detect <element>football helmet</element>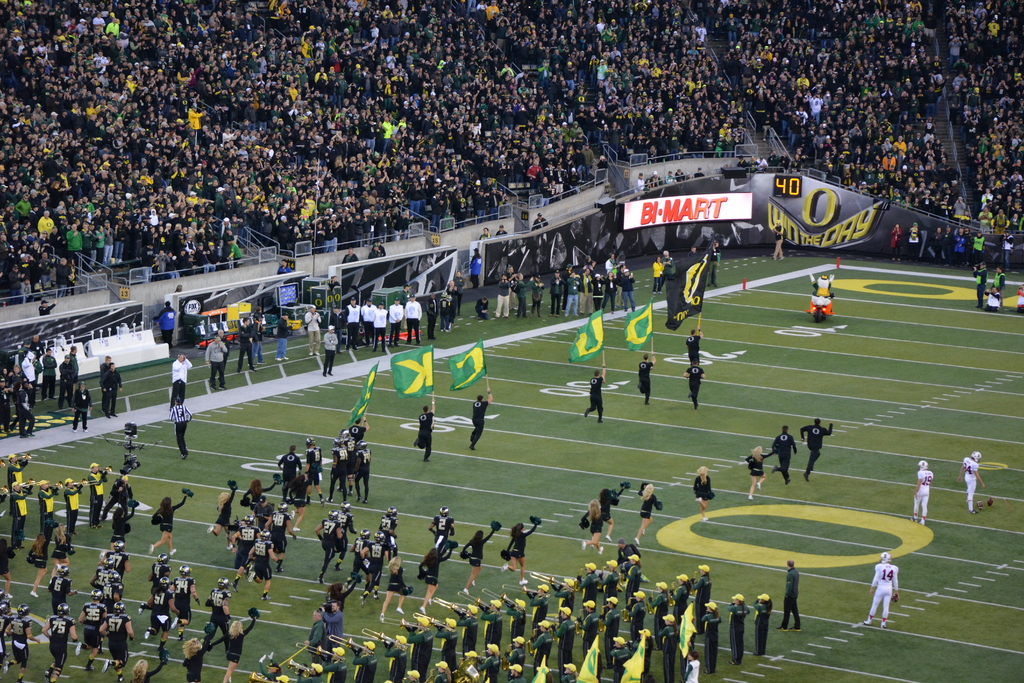
[356,441,367,452]
